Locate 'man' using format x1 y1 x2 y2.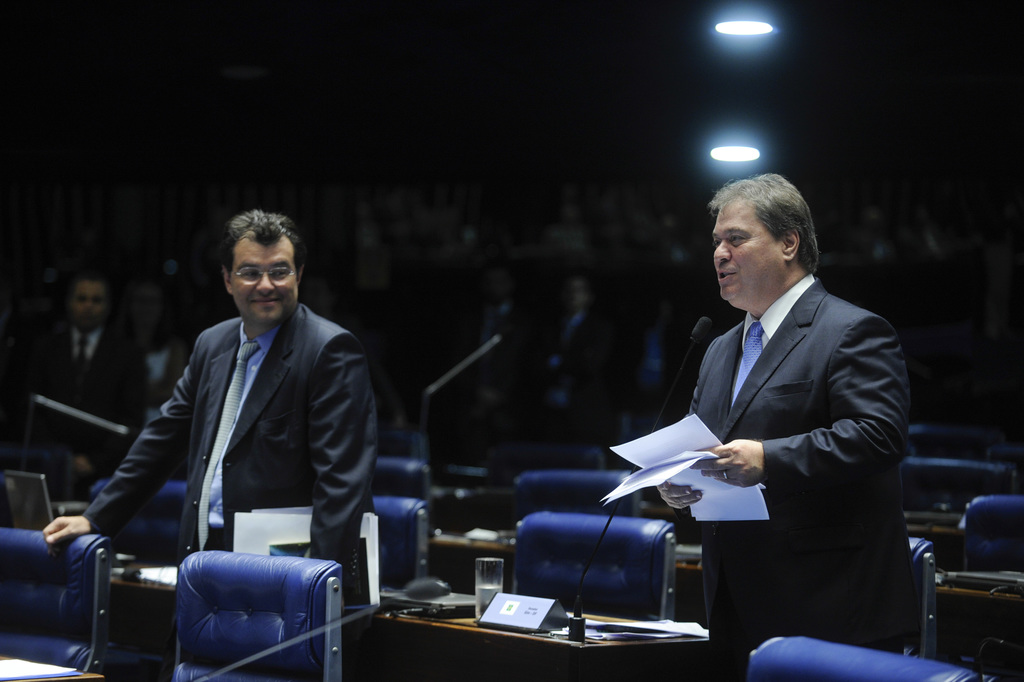
521 274 606 422.
